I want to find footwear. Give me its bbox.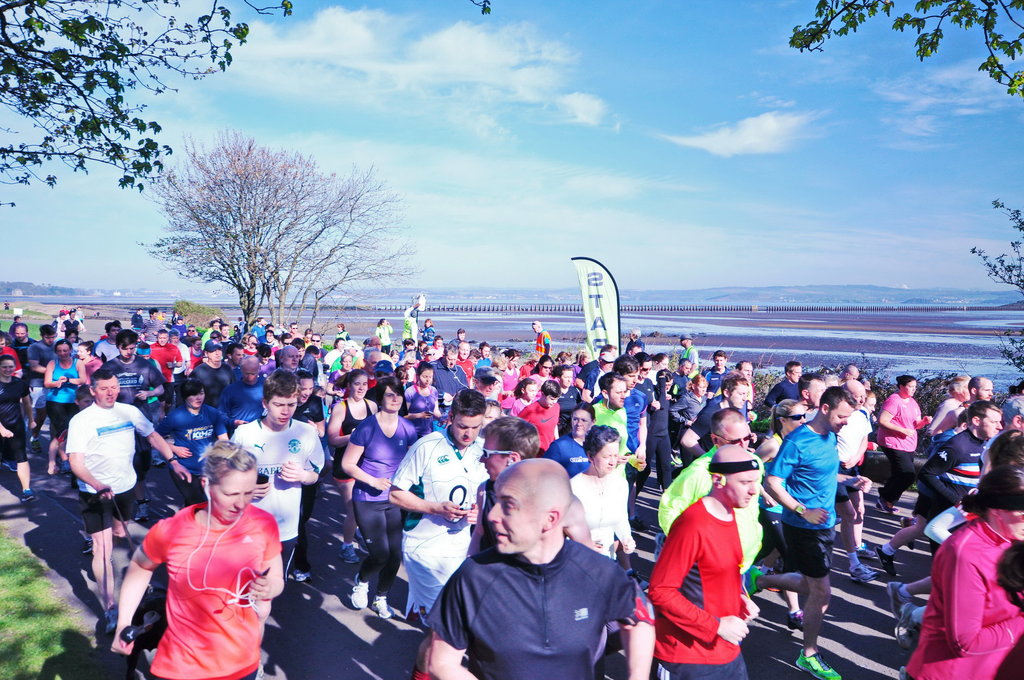
(left=893, top=598, right=917, bottom=649).
